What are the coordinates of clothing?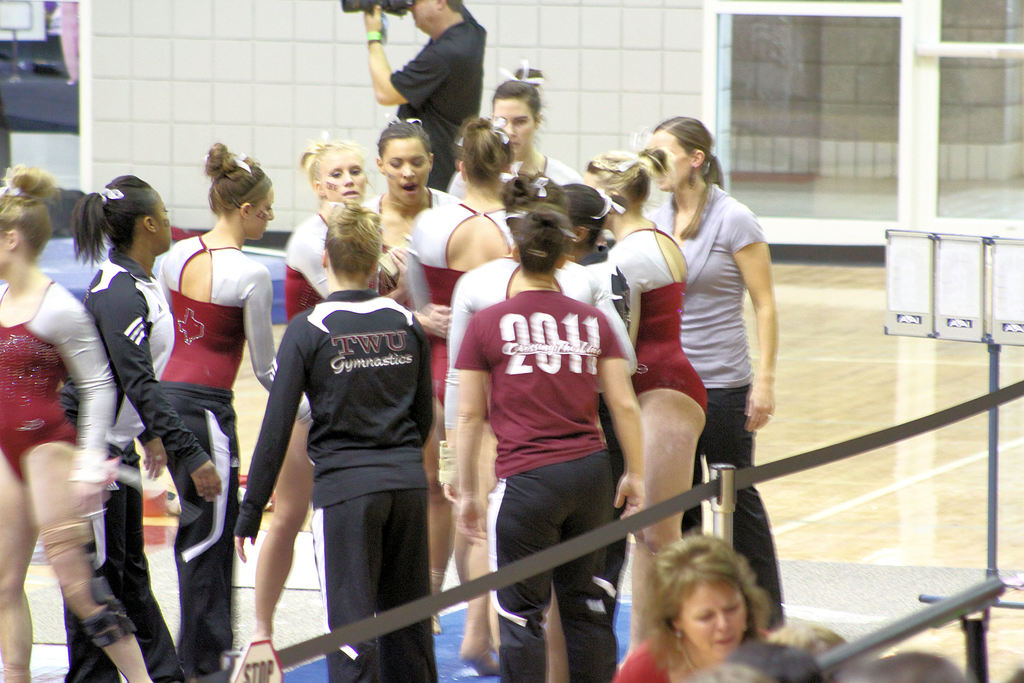
{"x1": 609, "y1": 220, "x2": 707, "y2": 418}.
